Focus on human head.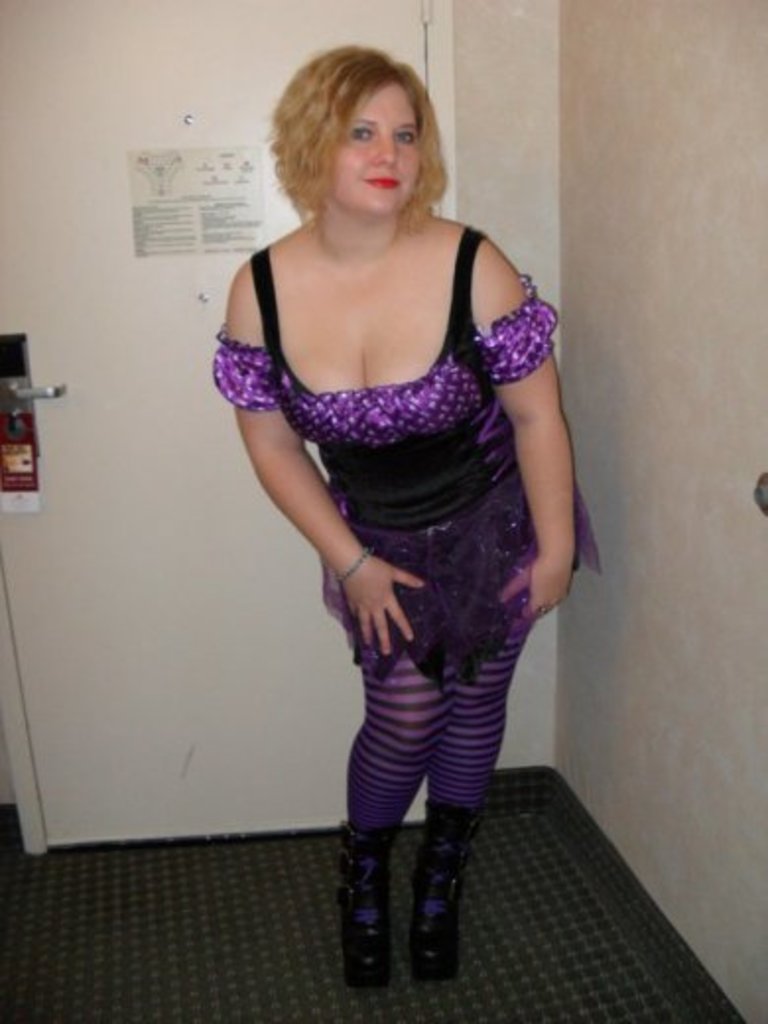
Focused at l=264, t=33, r=471, b=215.
